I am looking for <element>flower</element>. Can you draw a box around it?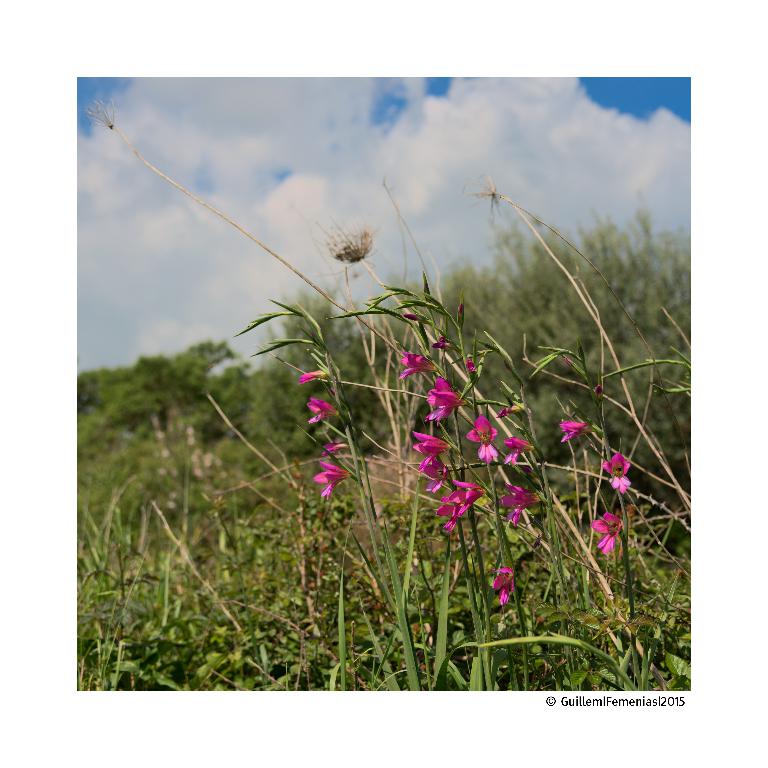
Sure, the bounding box is 324:440:349:457.
